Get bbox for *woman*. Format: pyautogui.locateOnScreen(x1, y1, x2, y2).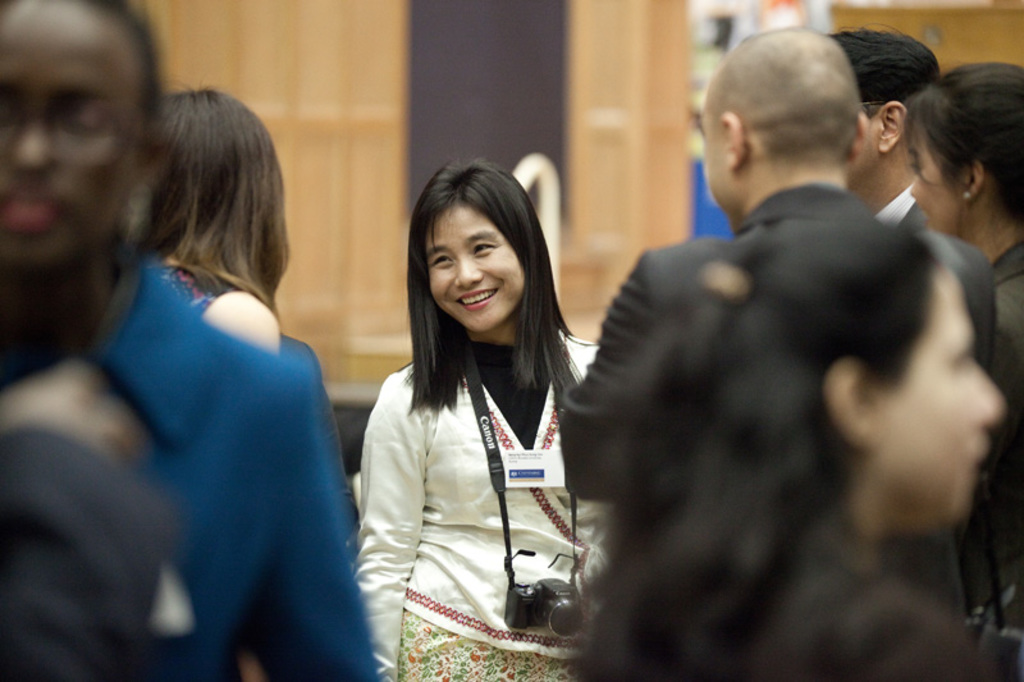
pyautogui.locateOnScreen(352, 152, 603, 681).
